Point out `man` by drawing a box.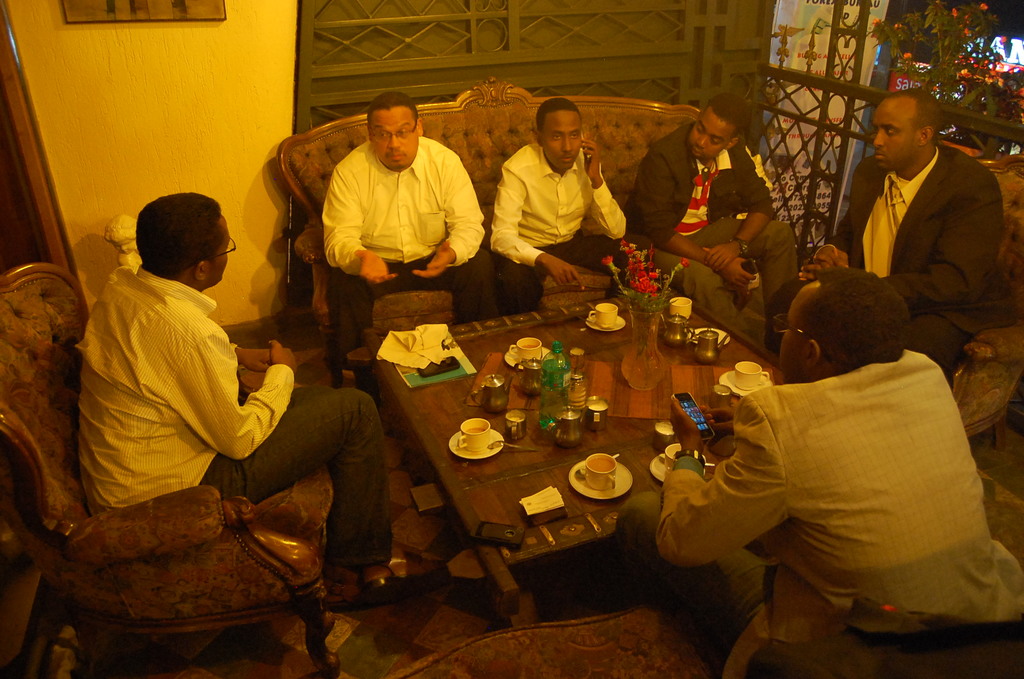
detection(617, 262, 1023, 657).
